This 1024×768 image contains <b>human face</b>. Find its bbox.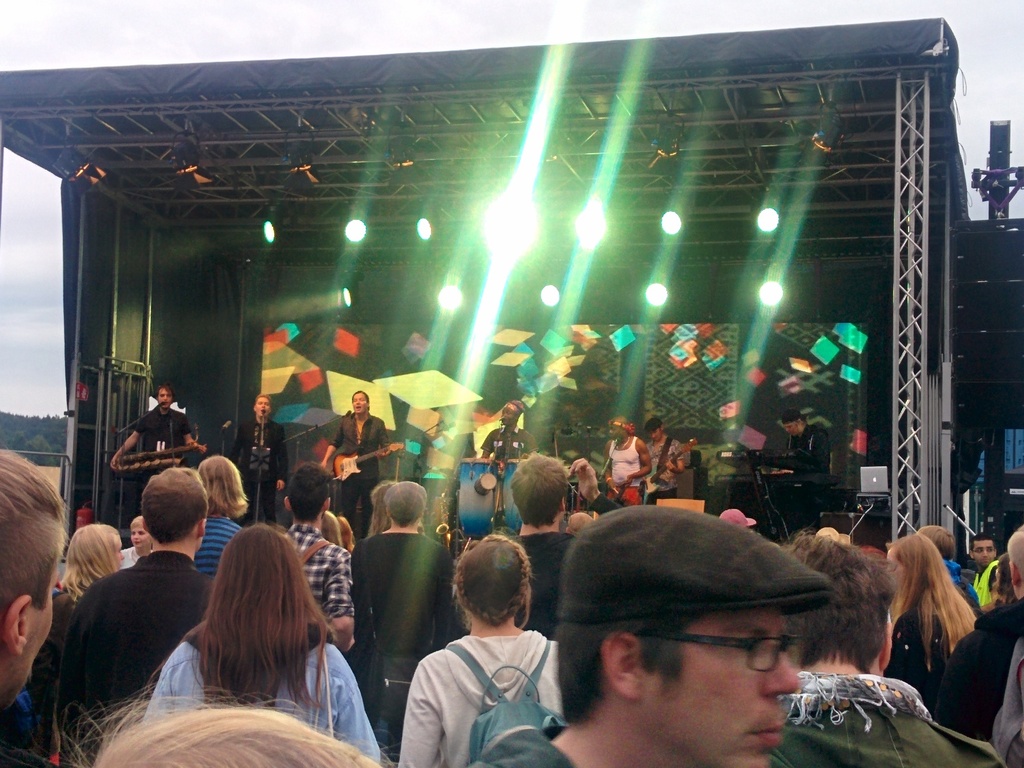
(356,392,367,412).
